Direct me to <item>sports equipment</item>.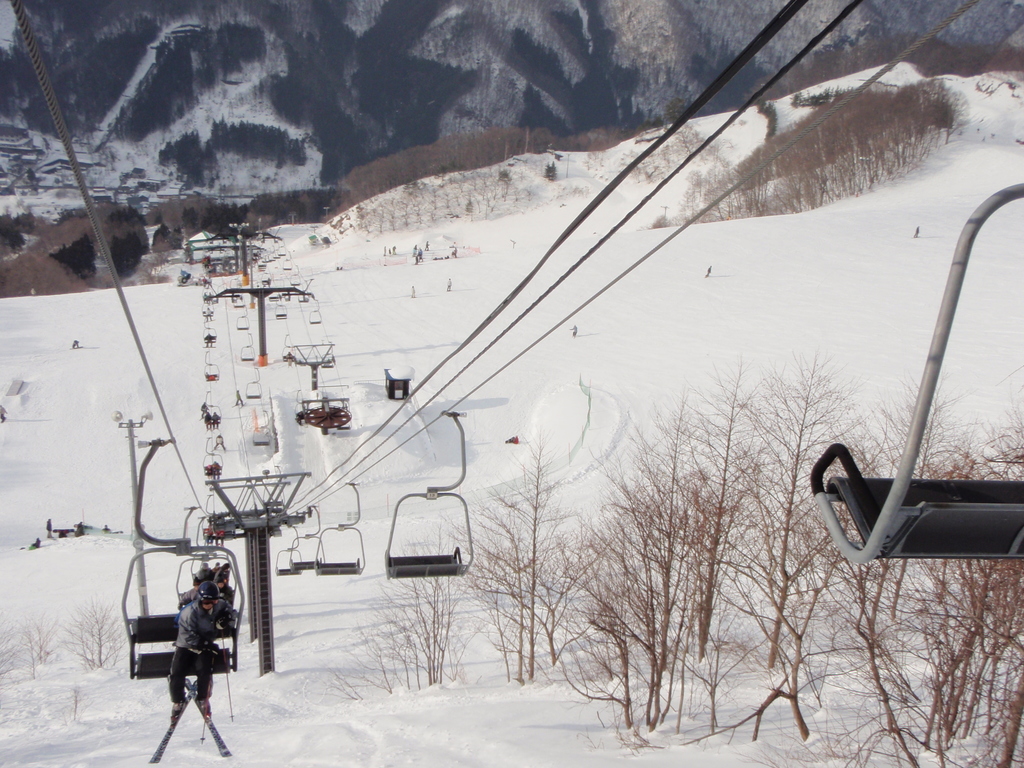
Direction: (178,675,230,753).
